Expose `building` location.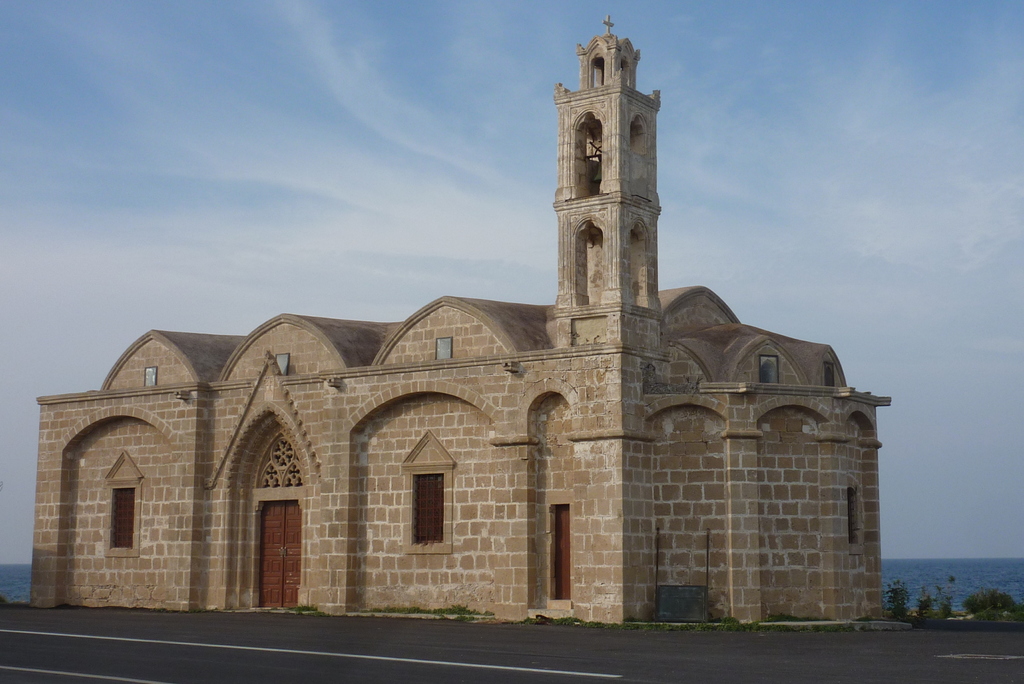
Exposed at detection(27, 18, 892, 630).
